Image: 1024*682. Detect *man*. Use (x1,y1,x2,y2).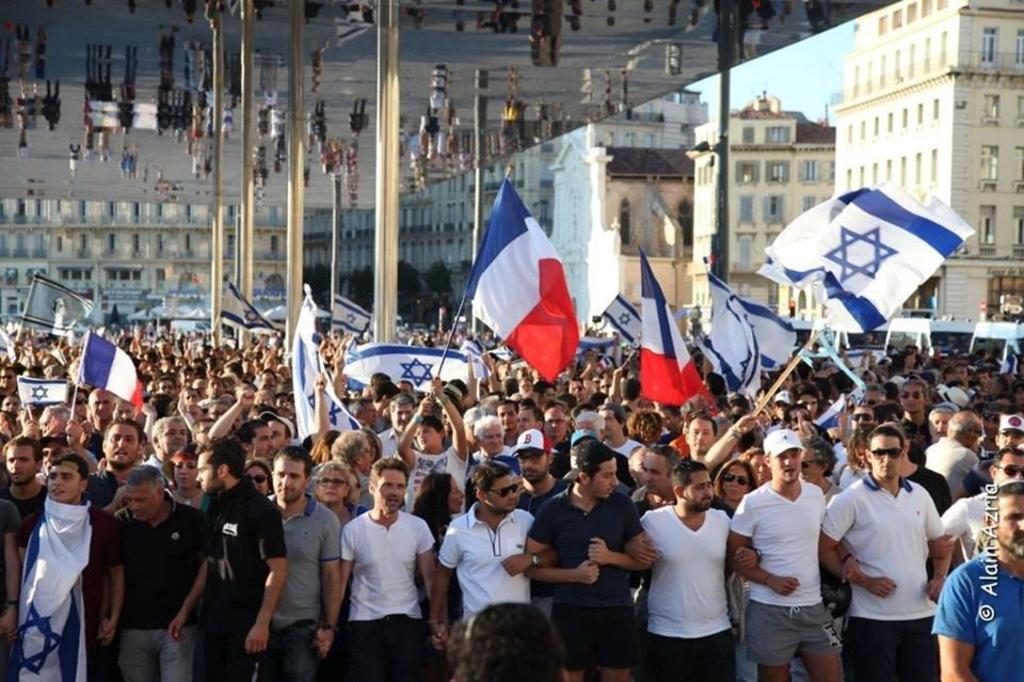
(518,435,650,681).
